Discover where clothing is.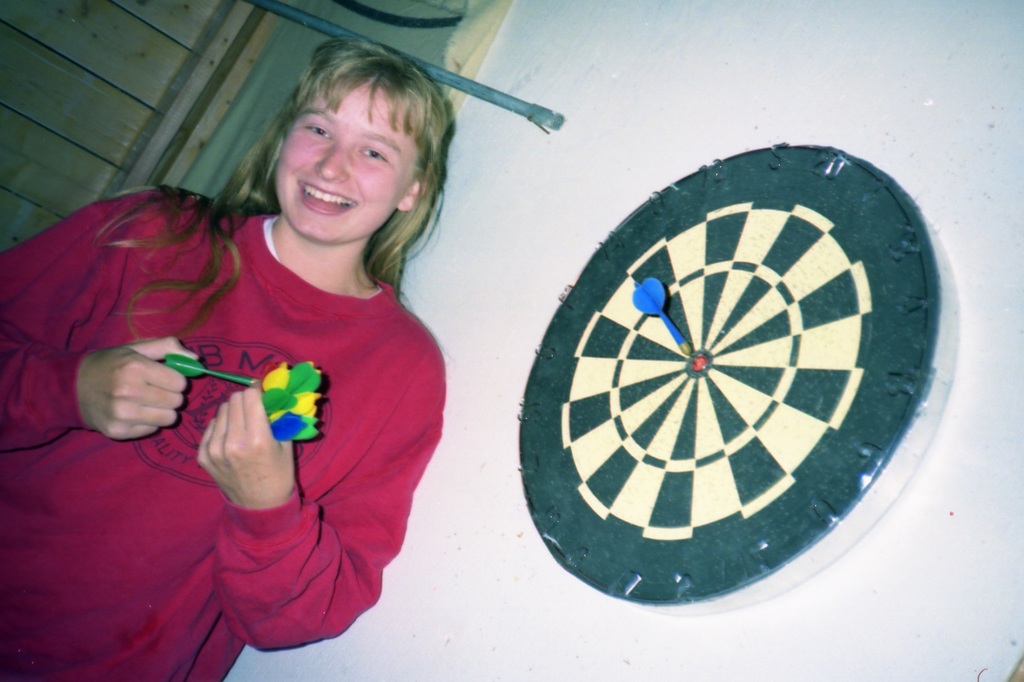
Discovered at (59,189,465,627).
